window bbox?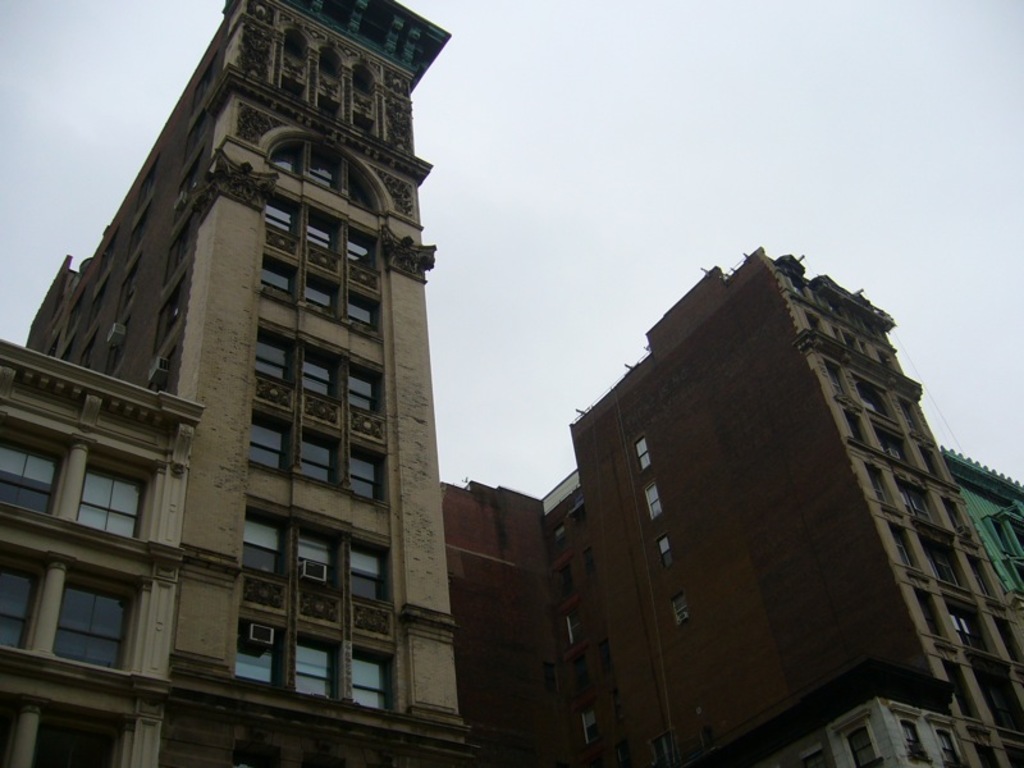
{"x1": 913, "y1": 586, "x2": 955, "y2": 648}
